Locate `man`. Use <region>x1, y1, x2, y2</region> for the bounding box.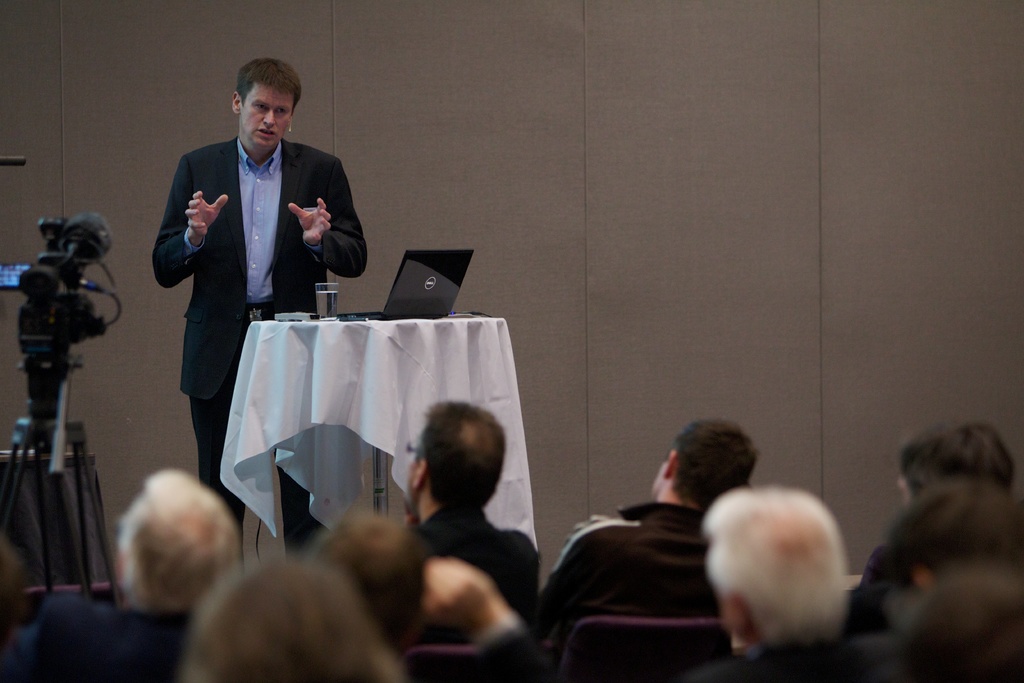
<region>877, 473, 1023, 598</region>.
